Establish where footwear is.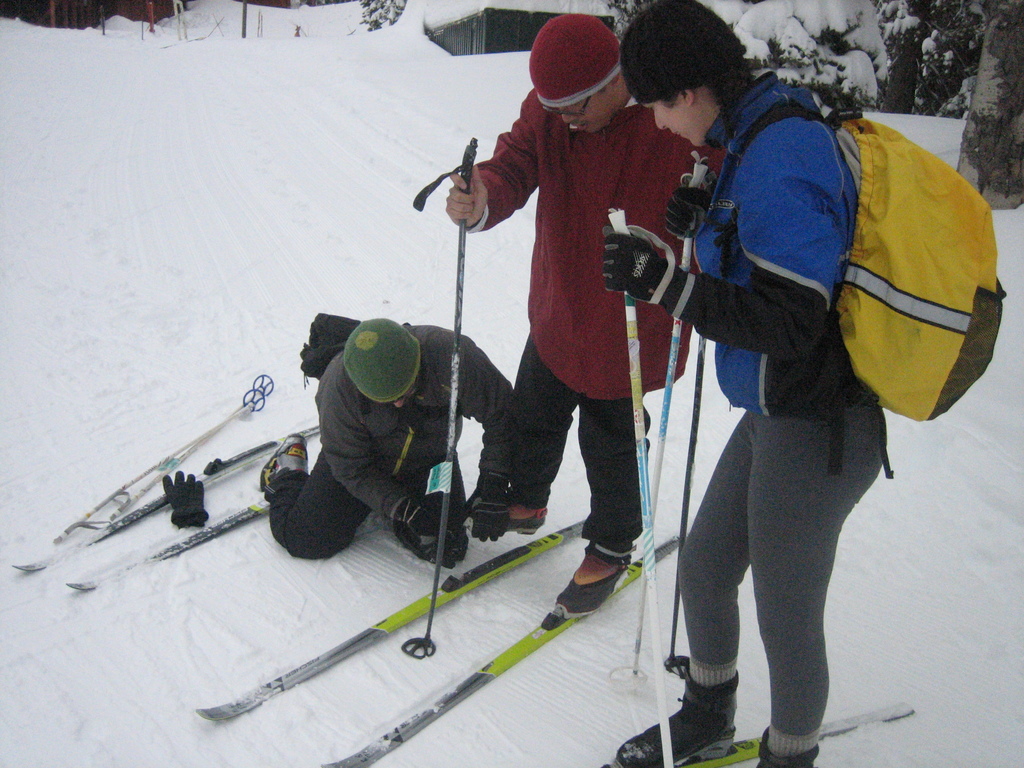
Established at l=616, t=678, r=734, b=758.
